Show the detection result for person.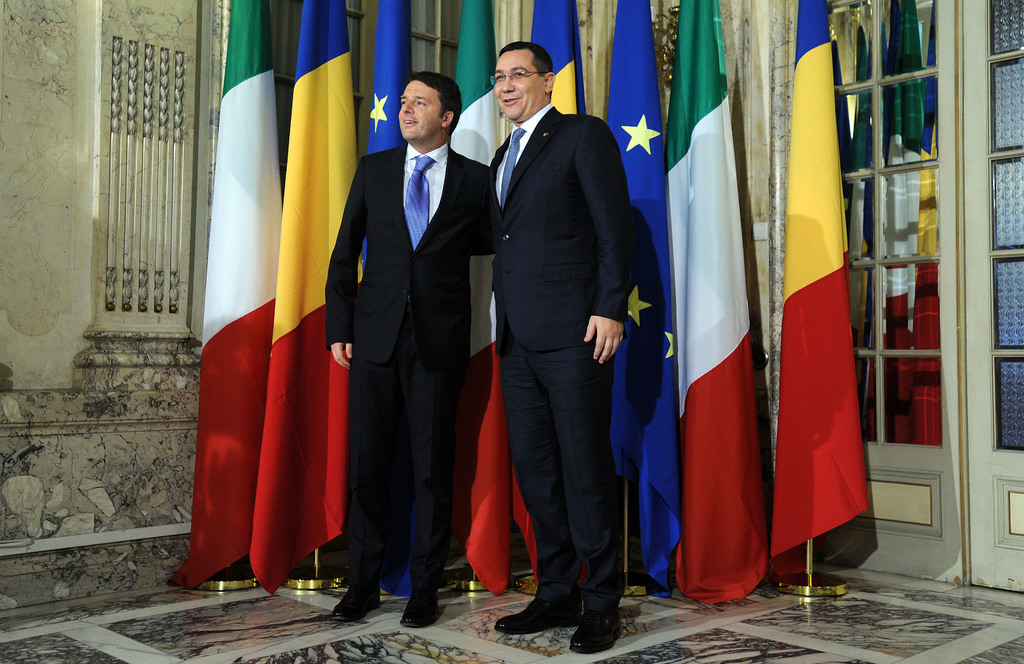
Rect(328, 70, 496, 626).
